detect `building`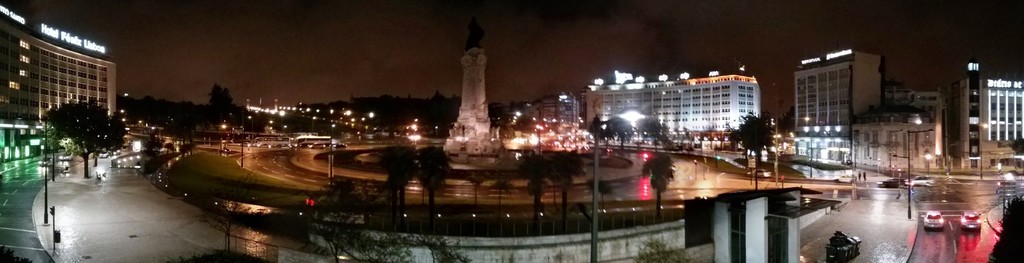
x1=953, y1=63, x2=1023, y2=165
